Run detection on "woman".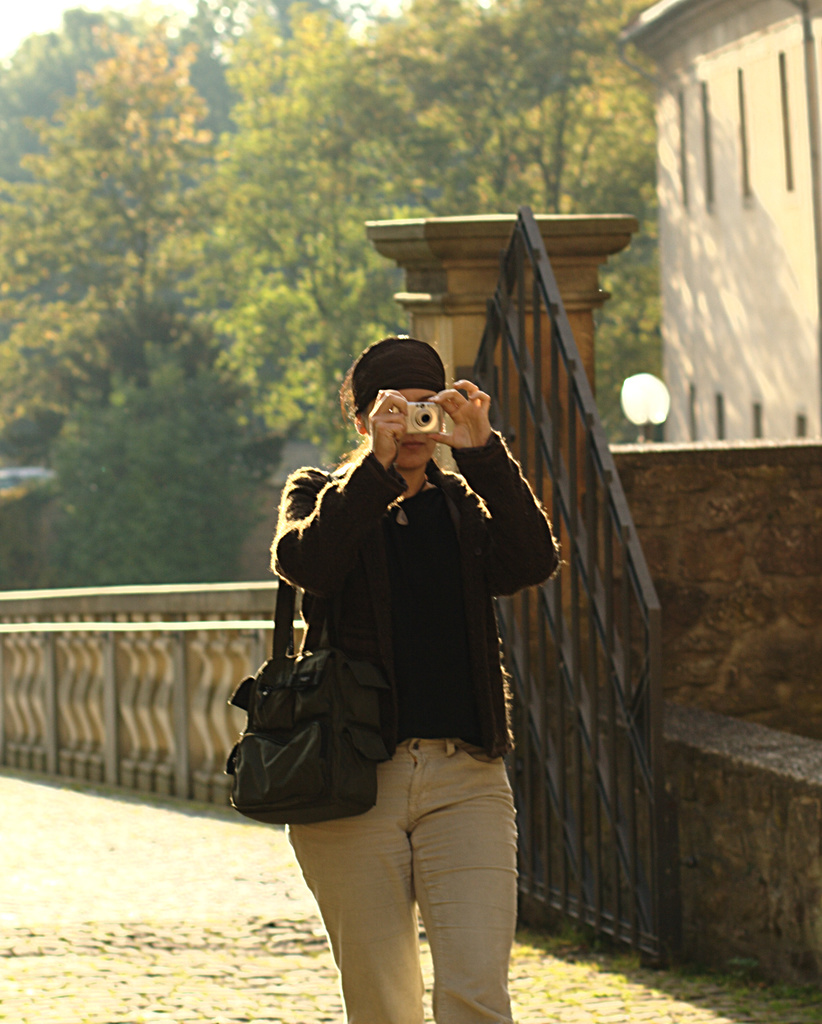
Result: [229,288,582,1018].
